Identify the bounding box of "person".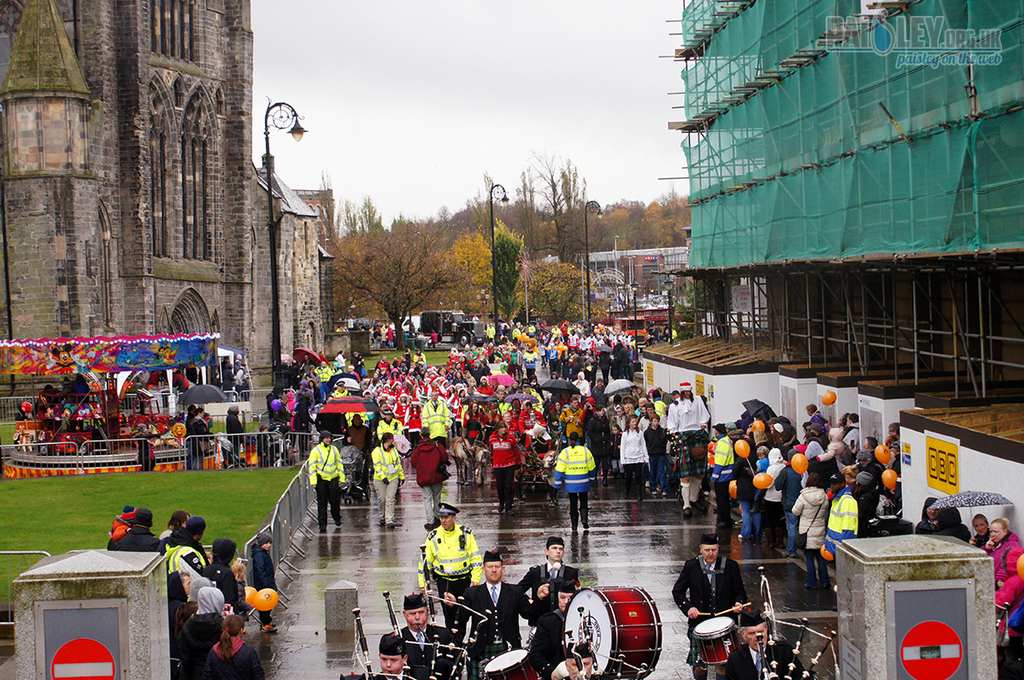
<box>859,492,910,546</box>.
